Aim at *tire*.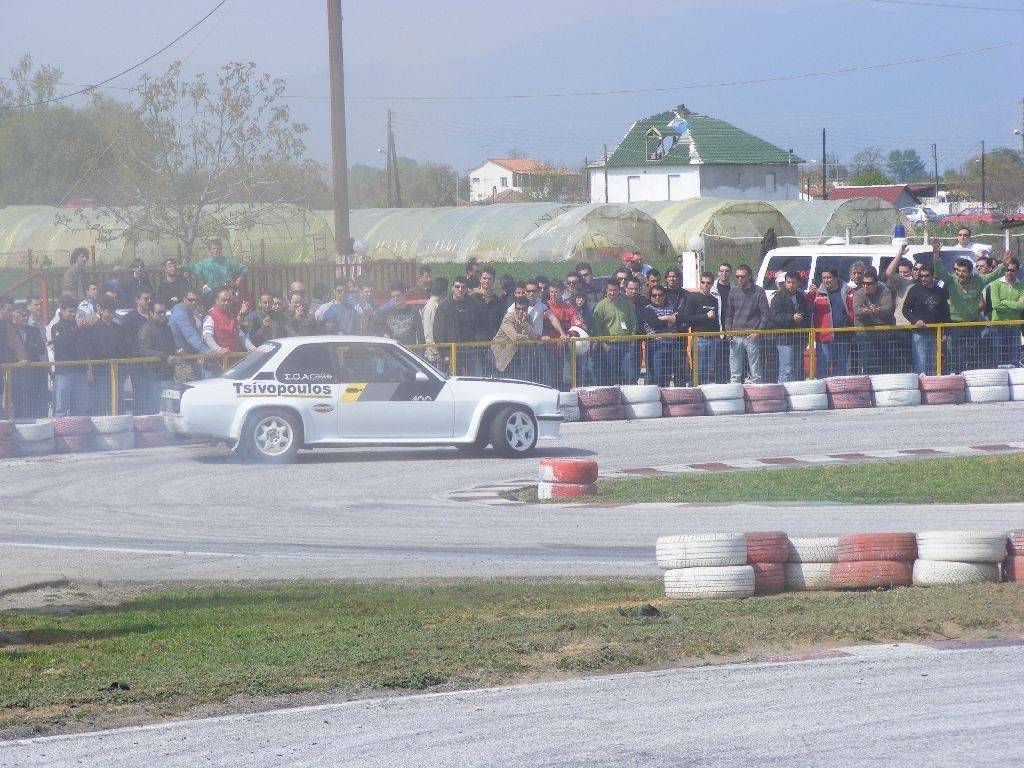
Aimed at left=488, top=404, right=535, bottom=455.
